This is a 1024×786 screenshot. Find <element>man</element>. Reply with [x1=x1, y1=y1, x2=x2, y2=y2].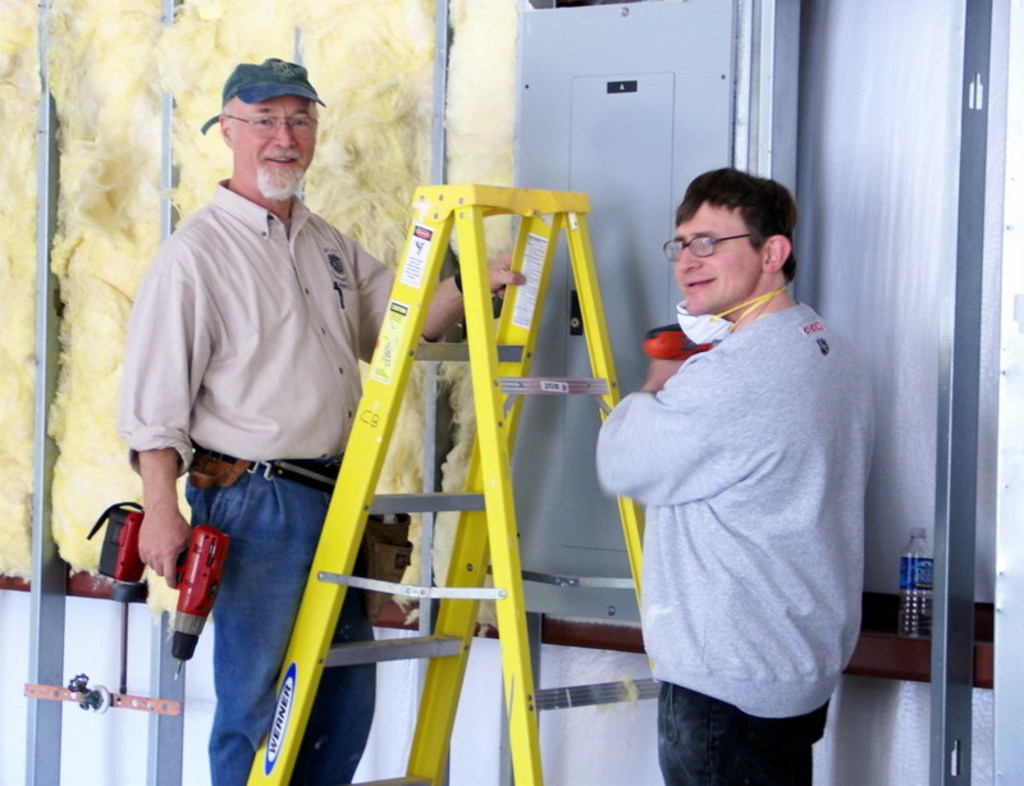
[x1=114, y1=56, x2=525, y2=785].
